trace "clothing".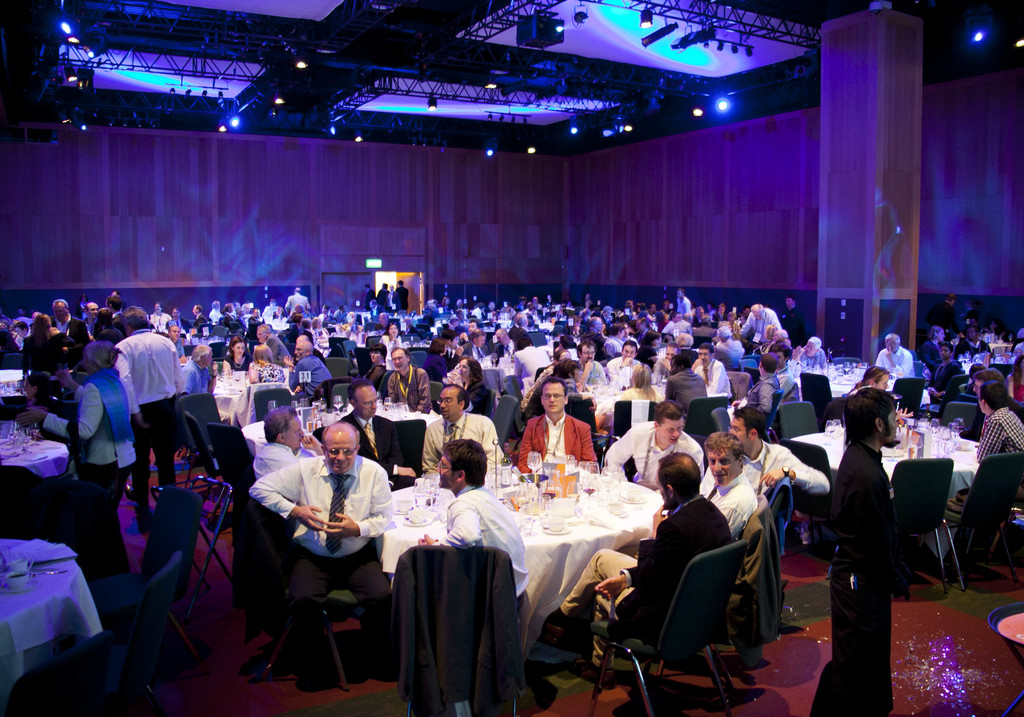
Traced to bbox=(454, 378, 502, 421).
